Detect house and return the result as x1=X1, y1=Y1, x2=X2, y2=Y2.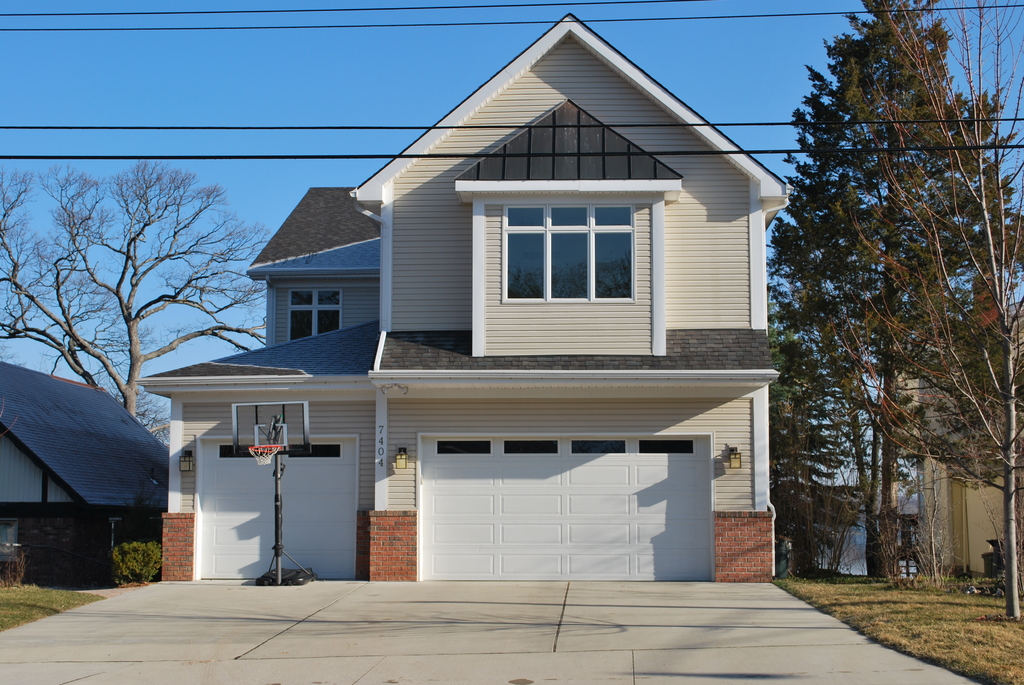
x1=0, y1=358, x2=173, y2=590.
